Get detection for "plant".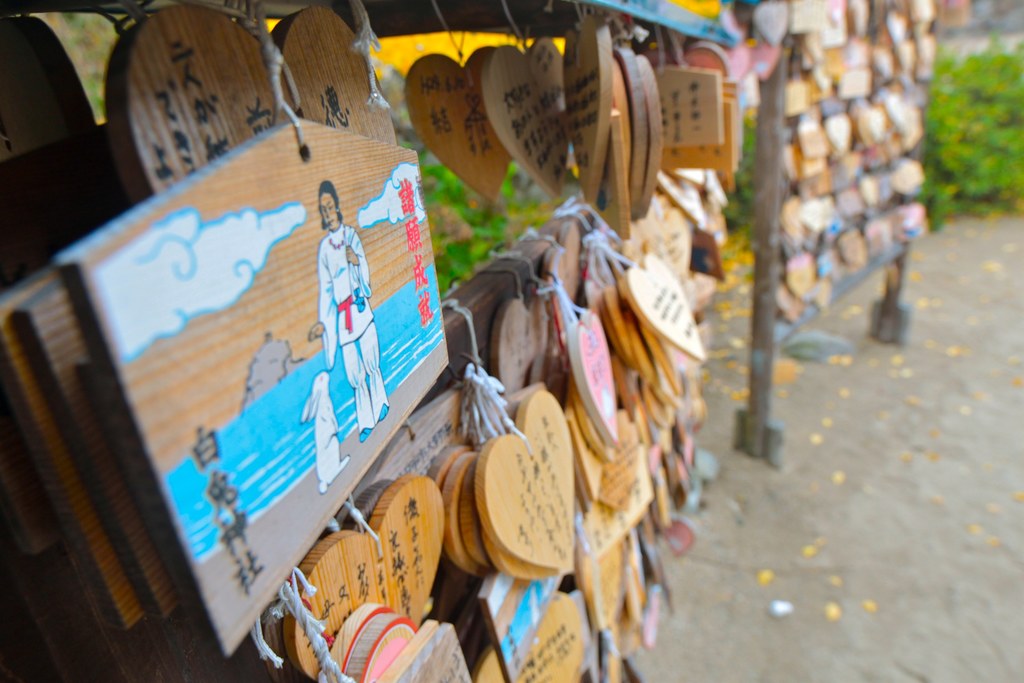
Detection: crop(20, 9, 131, 128).
